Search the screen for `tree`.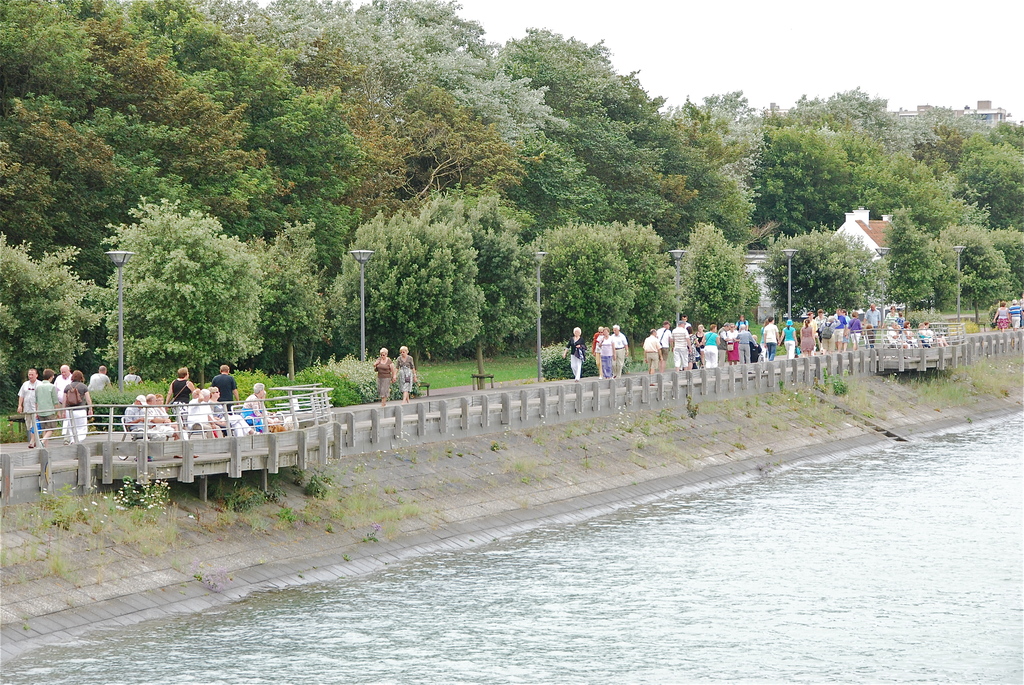
Found at x1=420 y1=190 x2=551 y2=366.
